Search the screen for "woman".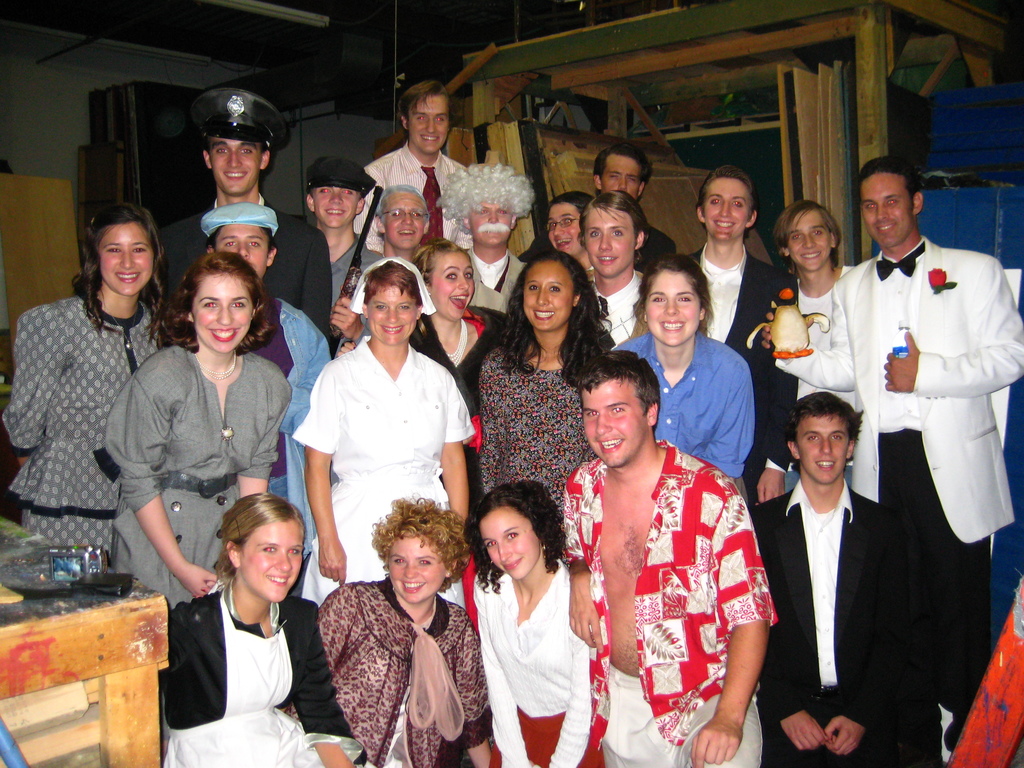
Found at 307 498 494 767.
